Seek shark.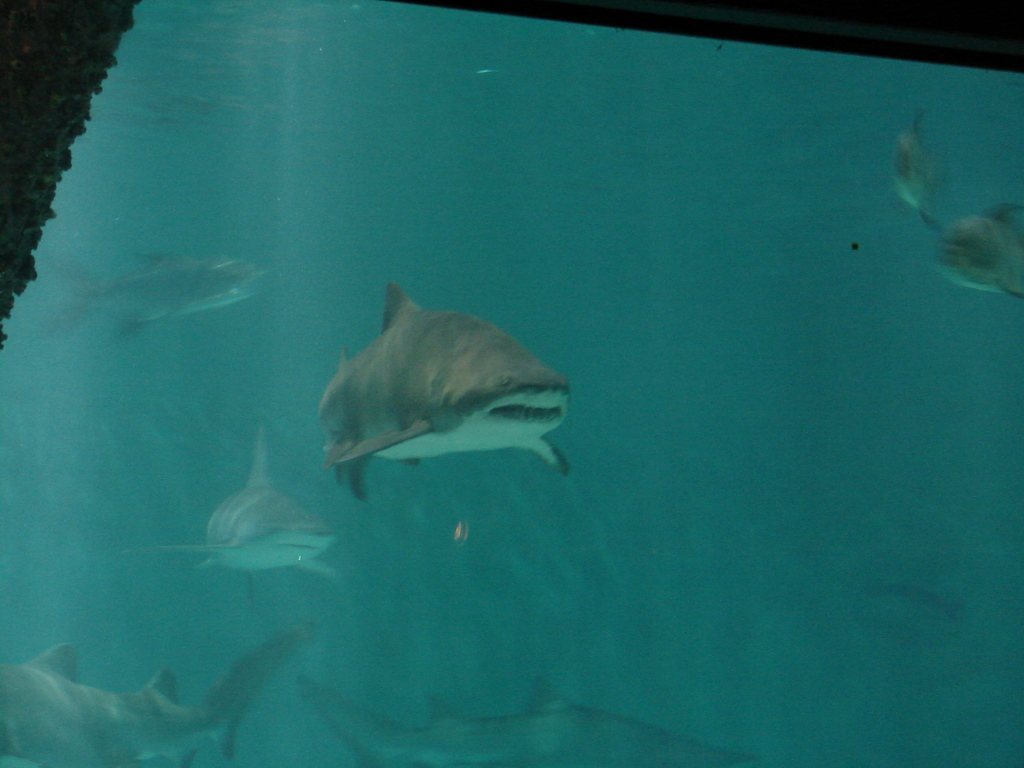
(50,246,257,365).
